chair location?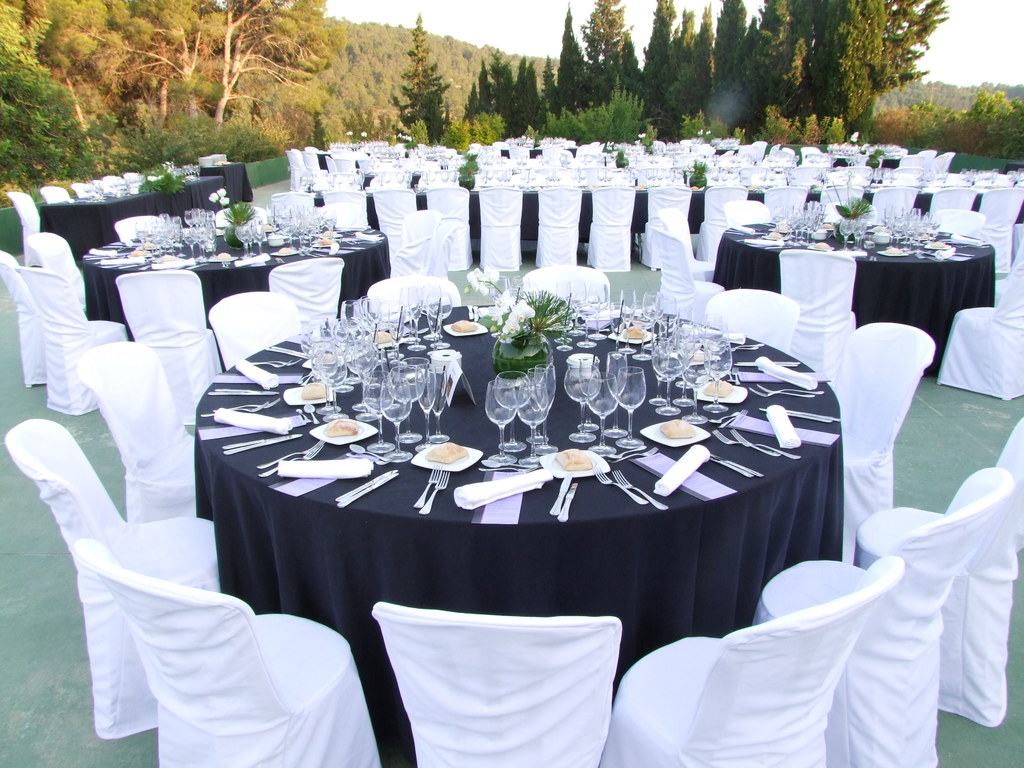
rect(200, 291, 303, 371)
